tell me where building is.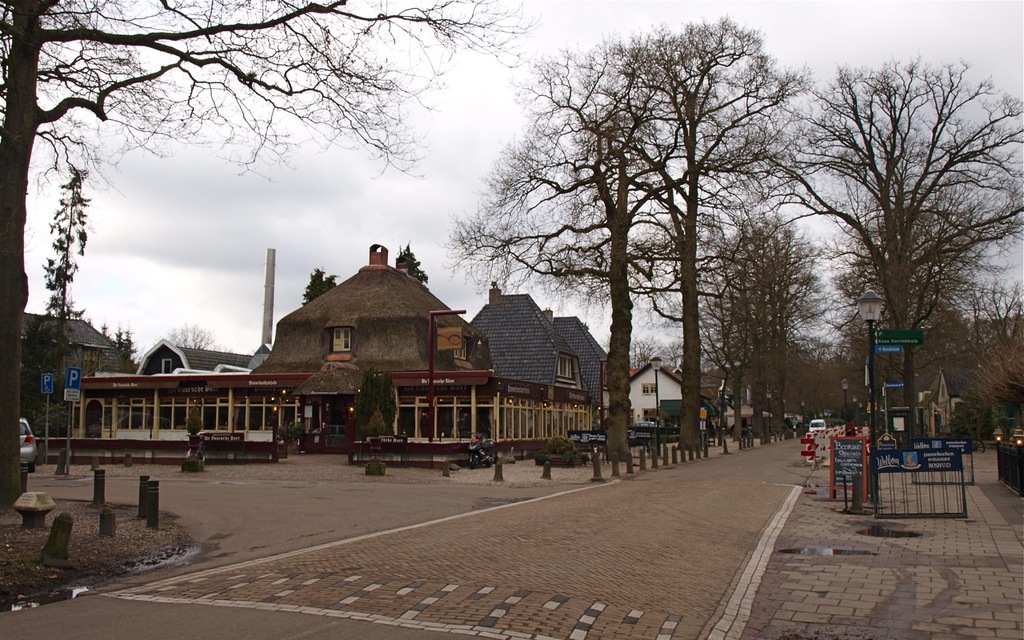
building is at [883,357,962,436].
